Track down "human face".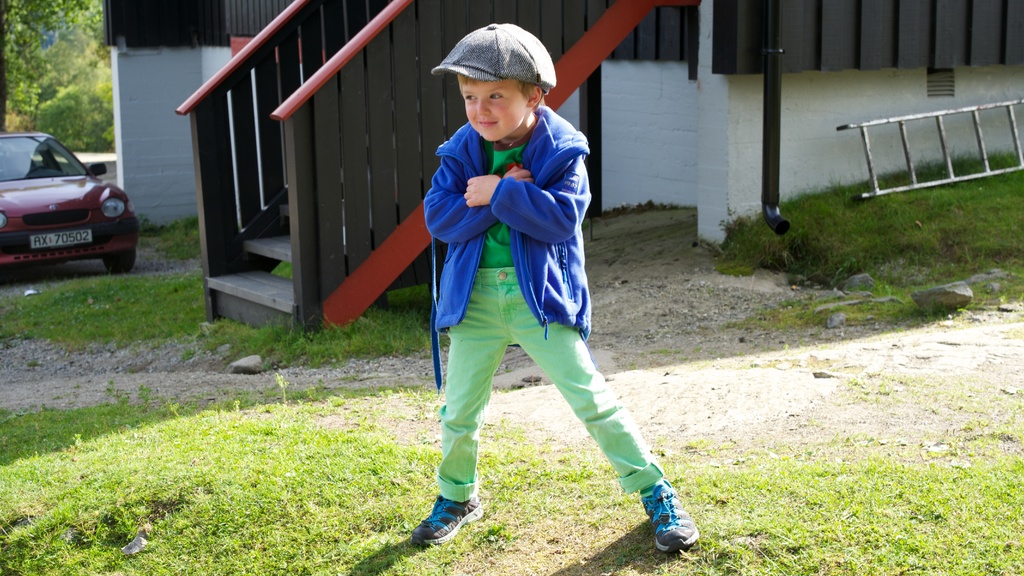
Tracked to (460,79,531,144).
